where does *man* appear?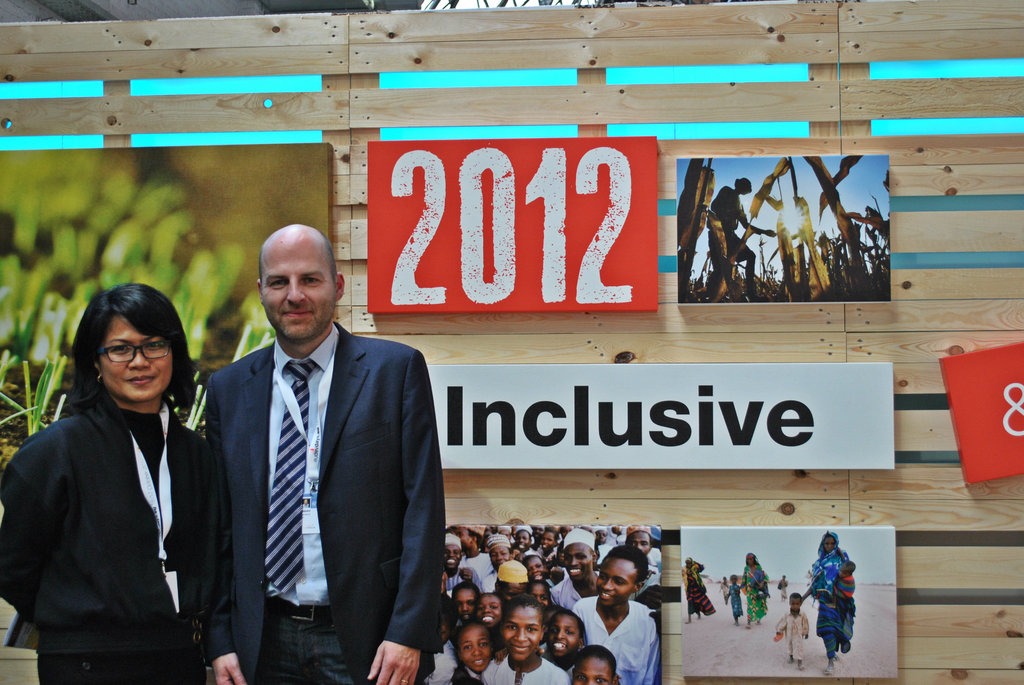
Appears at detection(545, 530, 609, 610).
